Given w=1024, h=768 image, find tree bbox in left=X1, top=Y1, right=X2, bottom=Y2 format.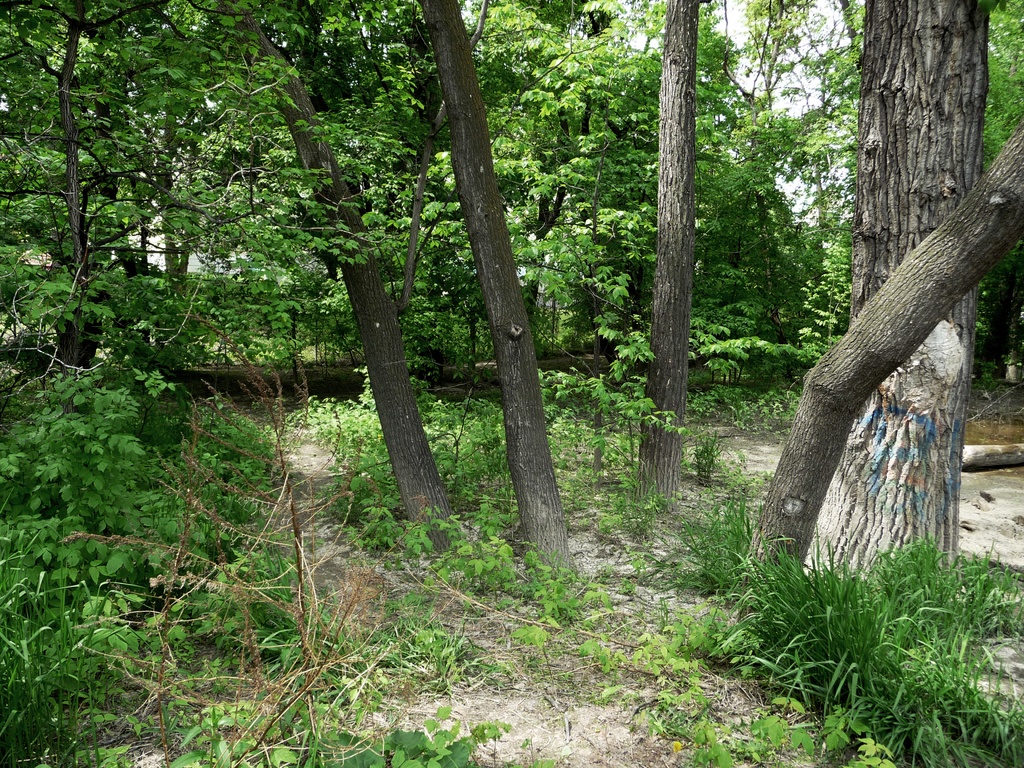
left=835, top=0, right=1010, bottom=585.
